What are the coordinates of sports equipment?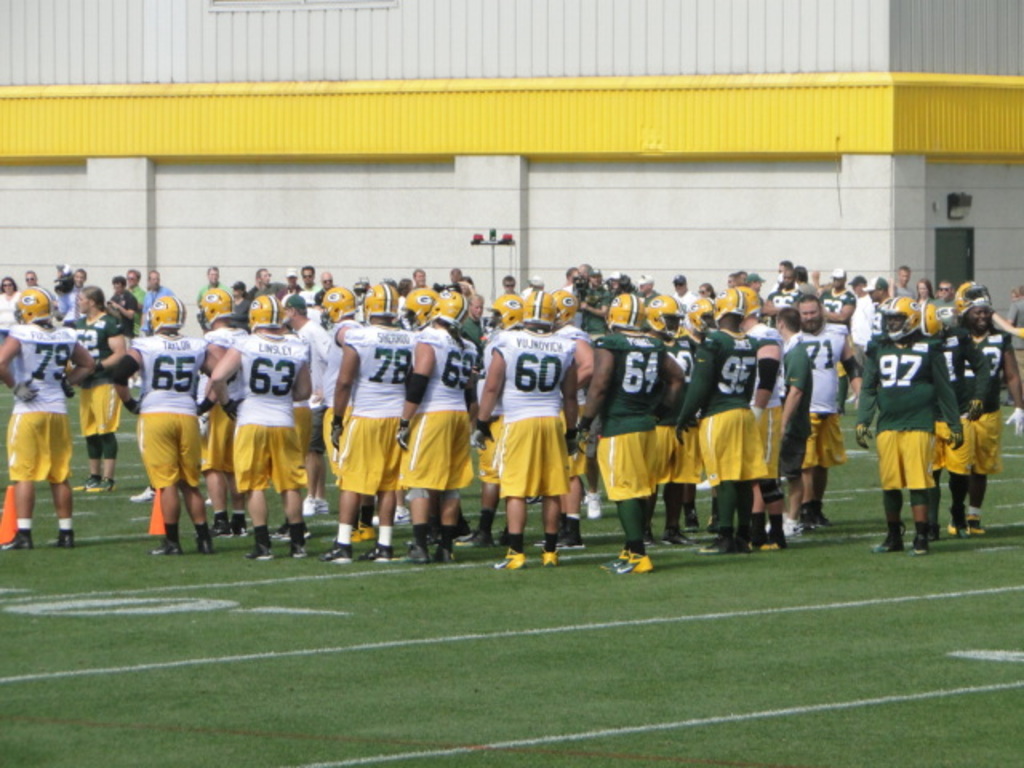
detection(198, 286, 230, 334).
